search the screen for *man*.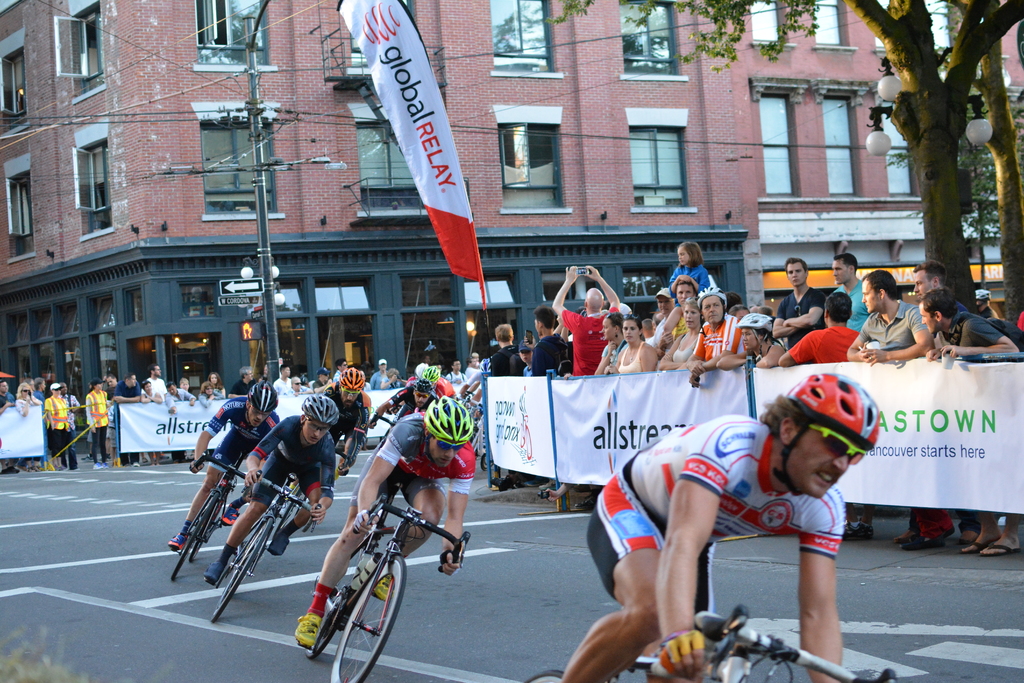
Found at [left=273, top=365, right=292, bottom=396].
